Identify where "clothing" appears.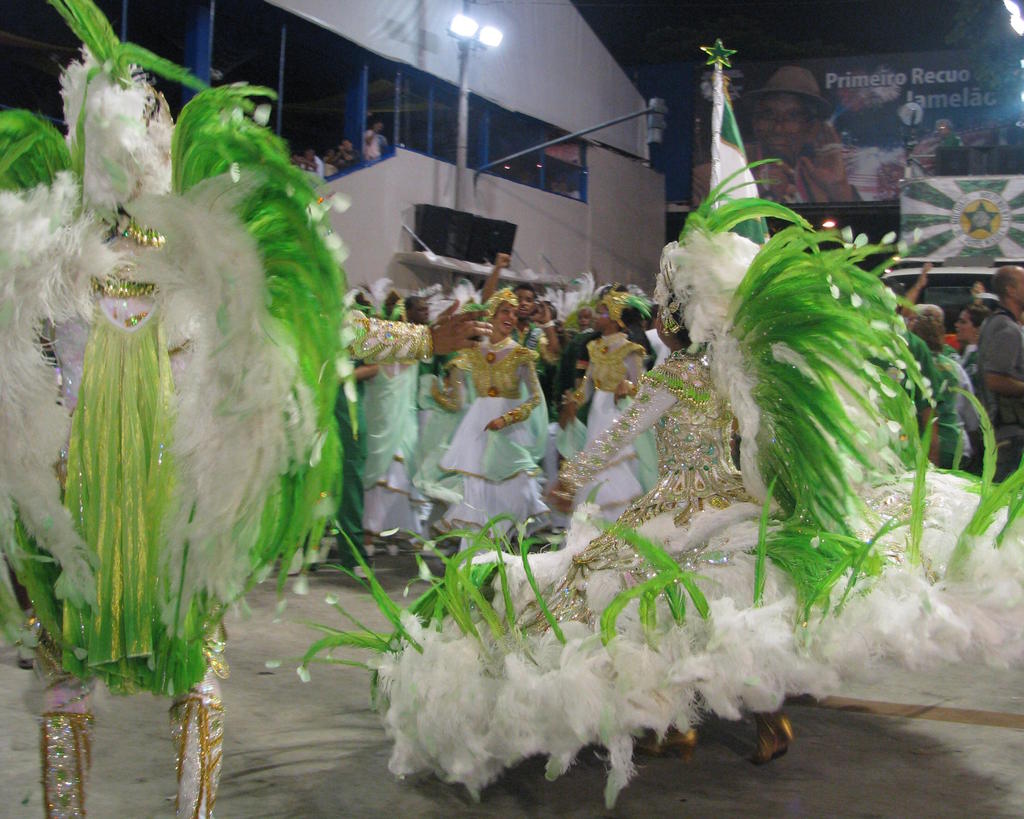
Appears at crop(939, 128, 964, 148).
